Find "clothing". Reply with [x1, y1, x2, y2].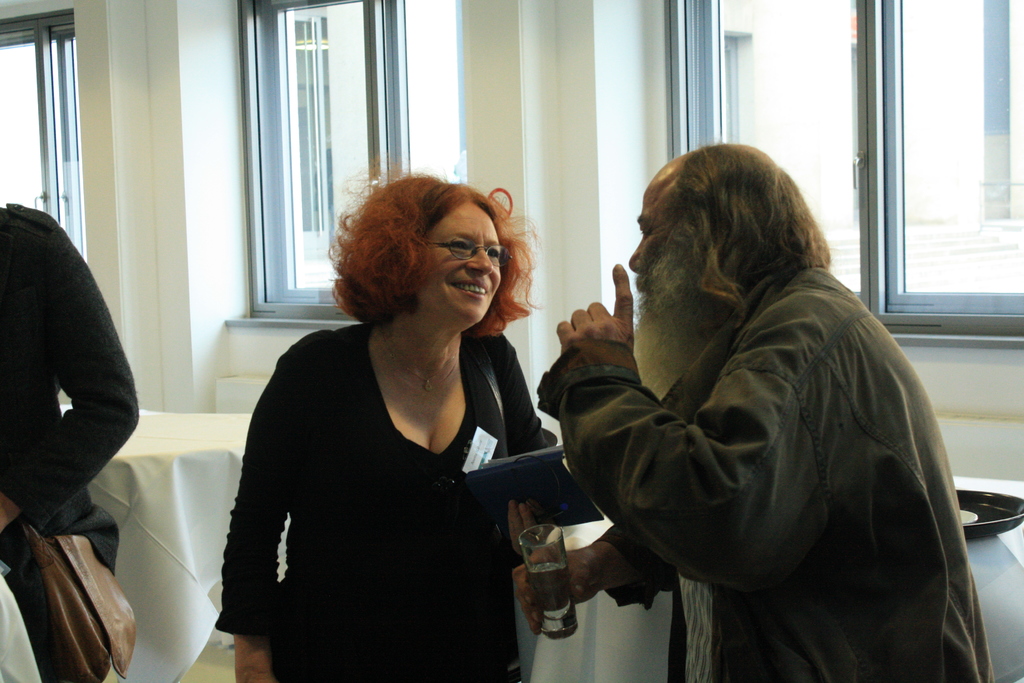
[534, 264, 996, 682].
